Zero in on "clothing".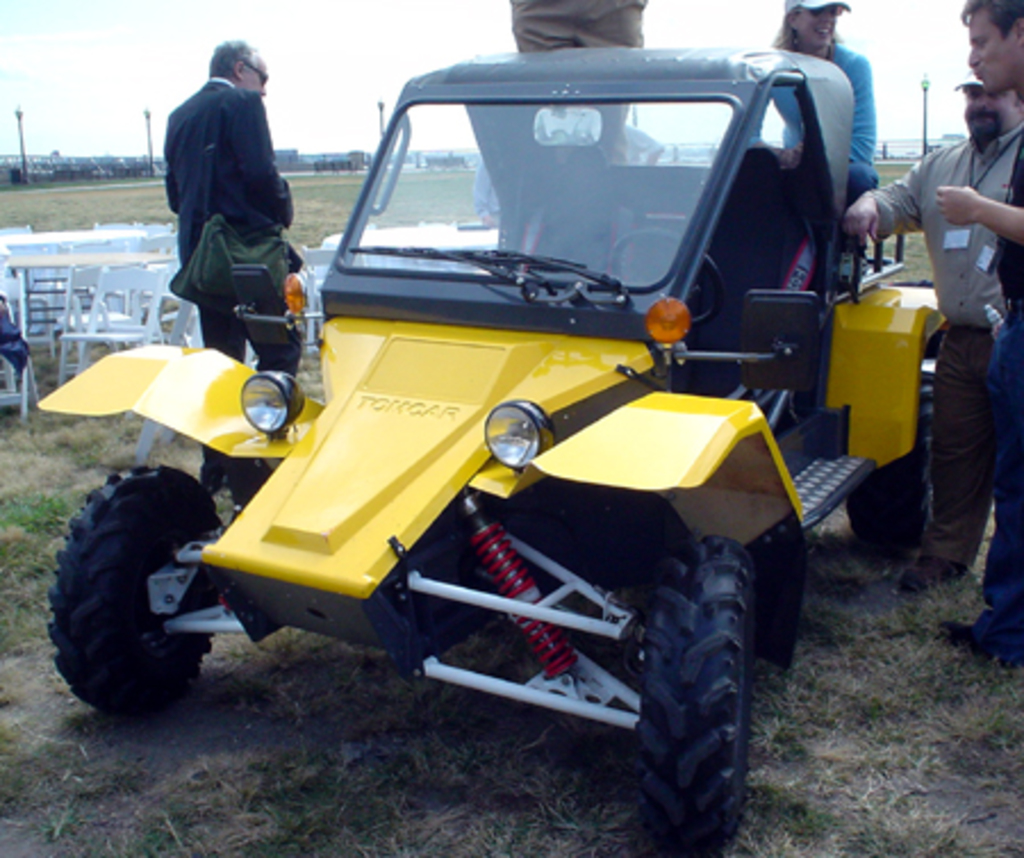
Zeroed in: (left=869, top=123, right=1019, bottom=567).
